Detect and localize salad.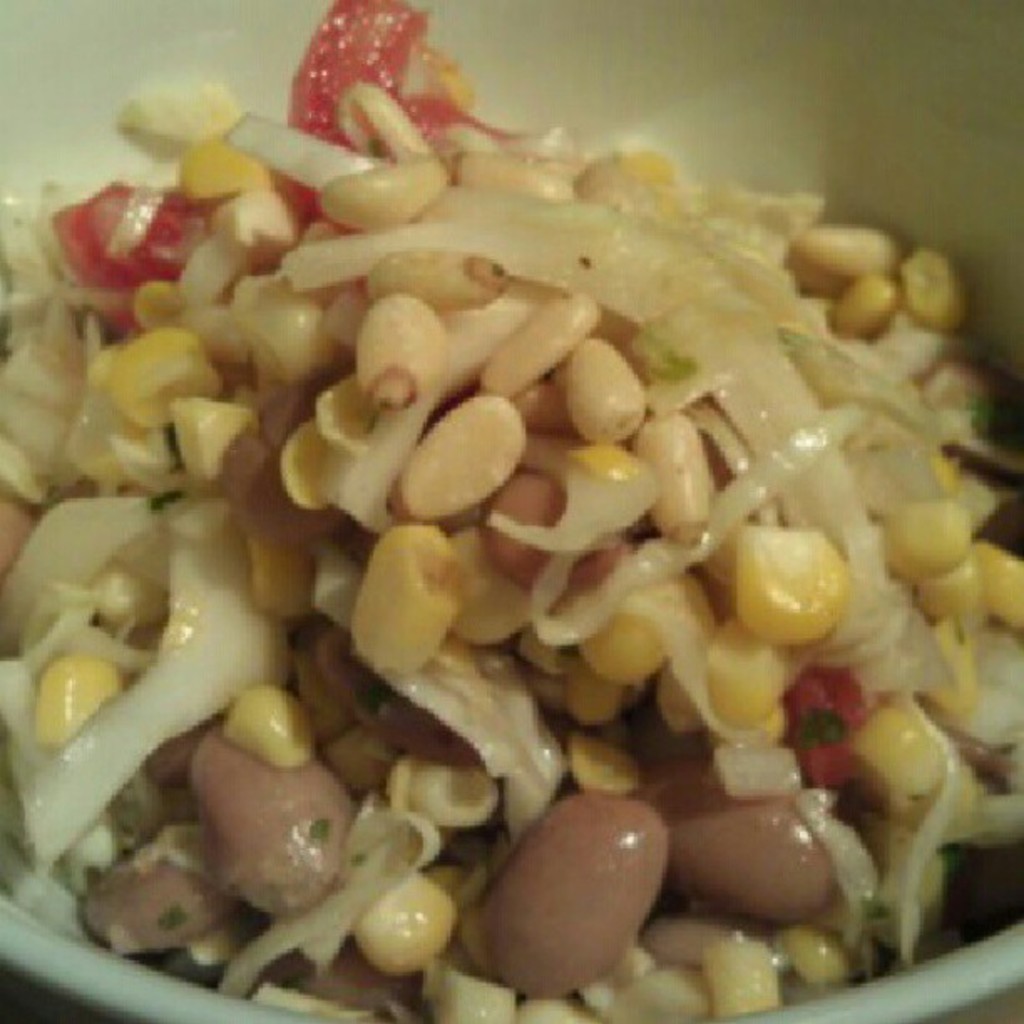
Localized at left=0, top=0, right=1023, bottom=1023.
